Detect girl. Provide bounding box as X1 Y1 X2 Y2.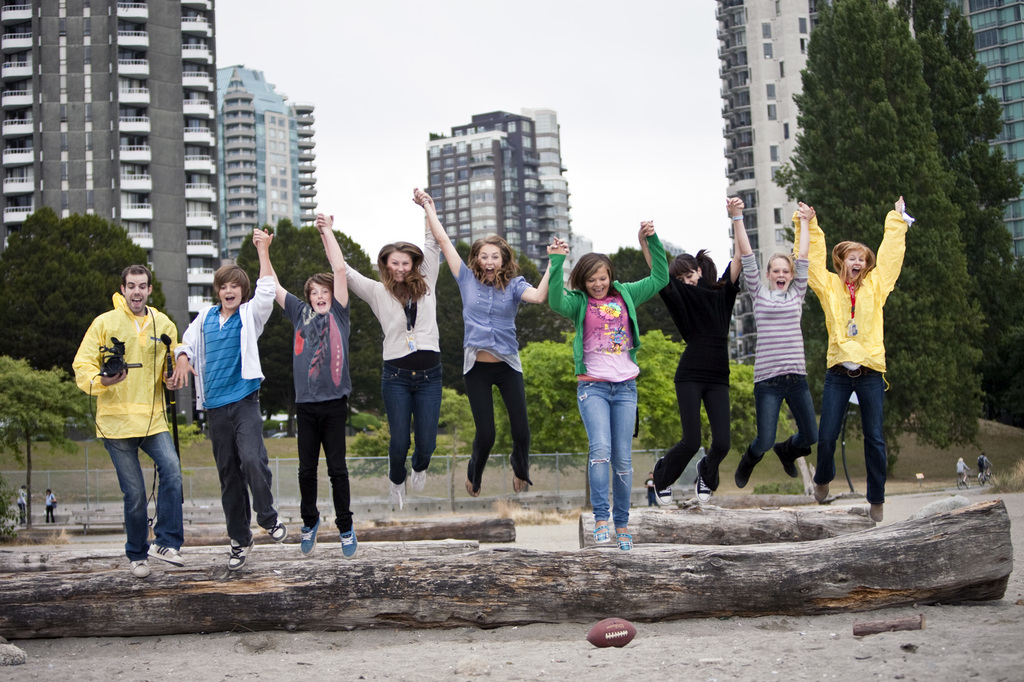
725 191 824 504.
